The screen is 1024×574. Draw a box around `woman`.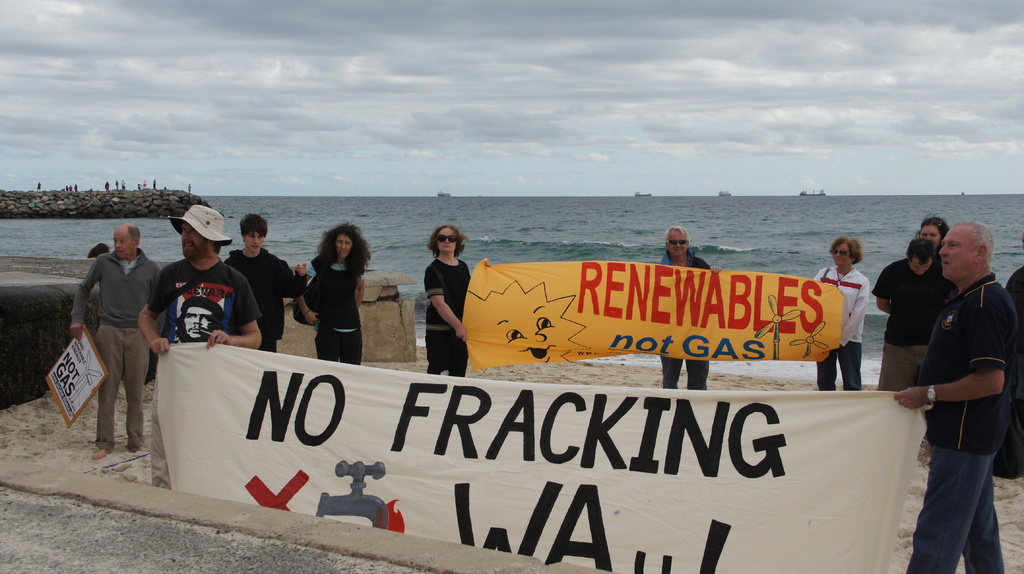
[left=657, top=227, right=723, bottom=394].
